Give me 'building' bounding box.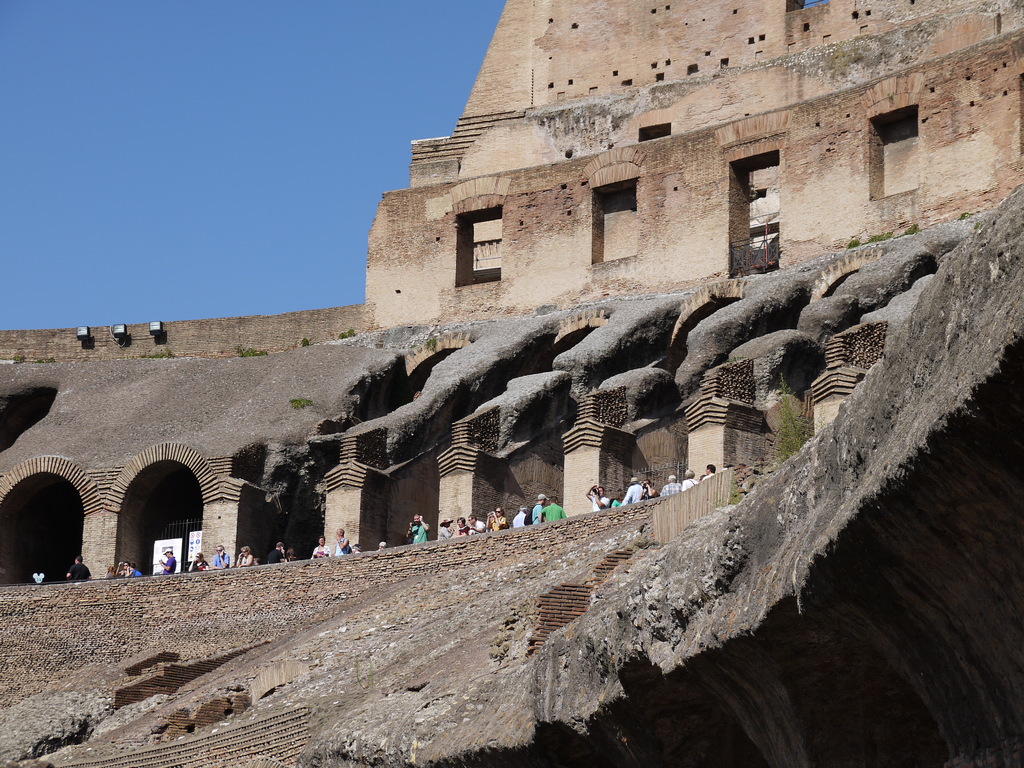
0/0/1023/584.
